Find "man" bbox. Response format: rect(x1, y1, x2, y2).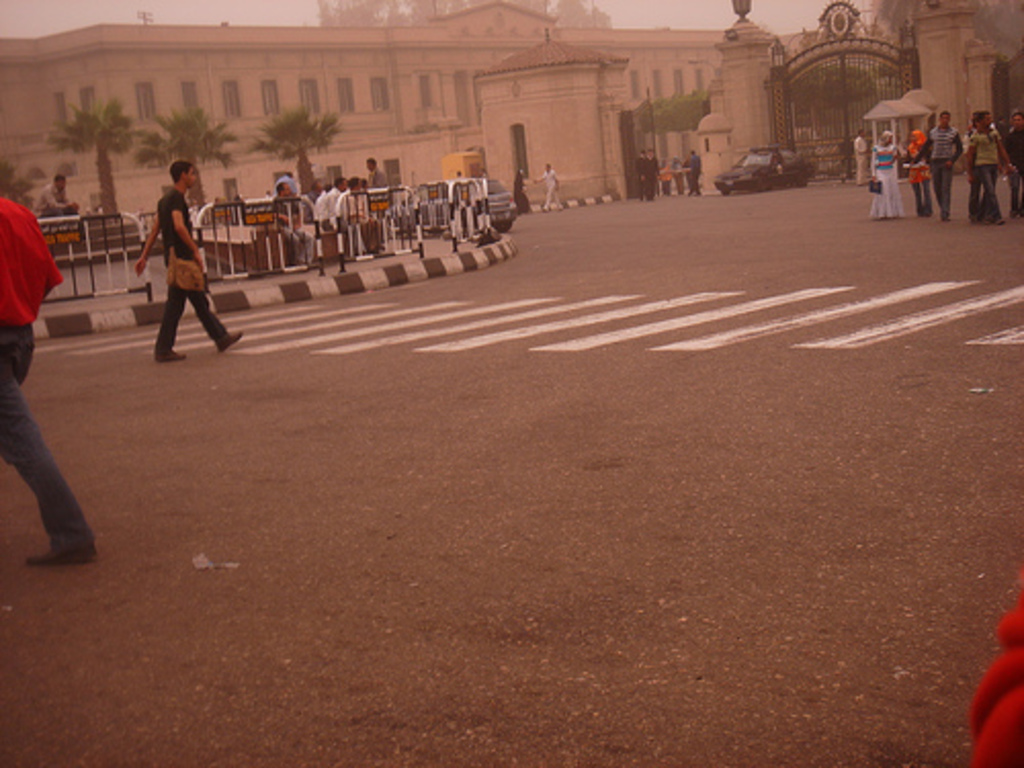
rect(266, 178, 315, 264).
